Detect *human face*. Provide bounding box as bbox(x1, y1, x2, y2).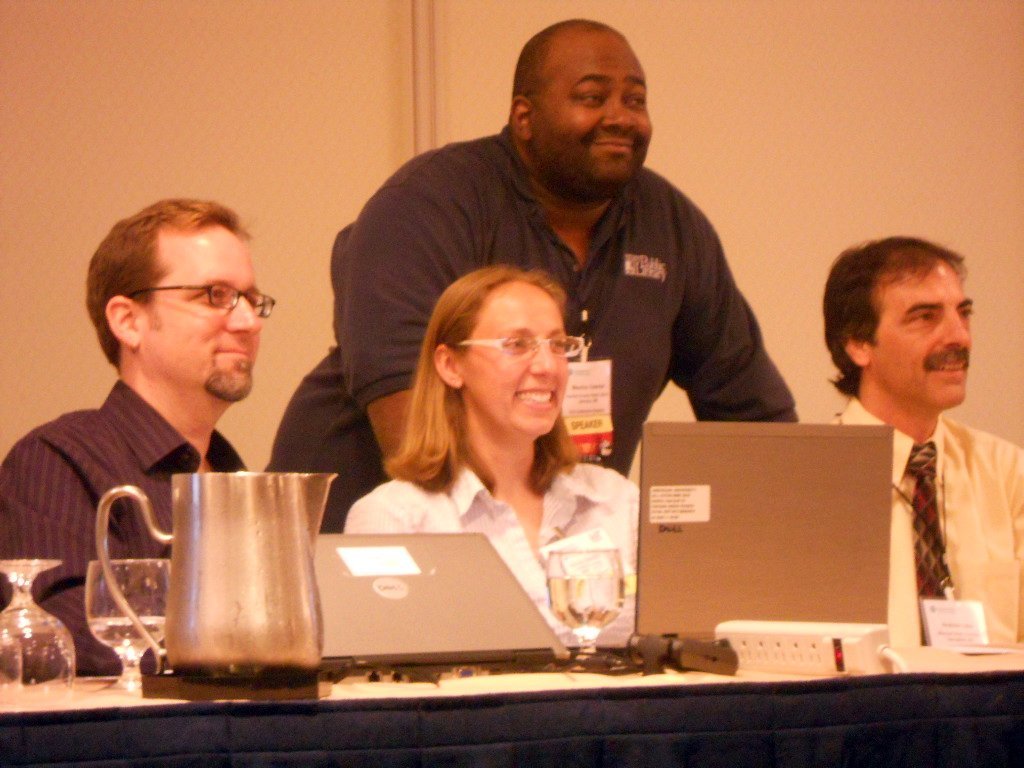
bbox(544, 30, 659, 189).
